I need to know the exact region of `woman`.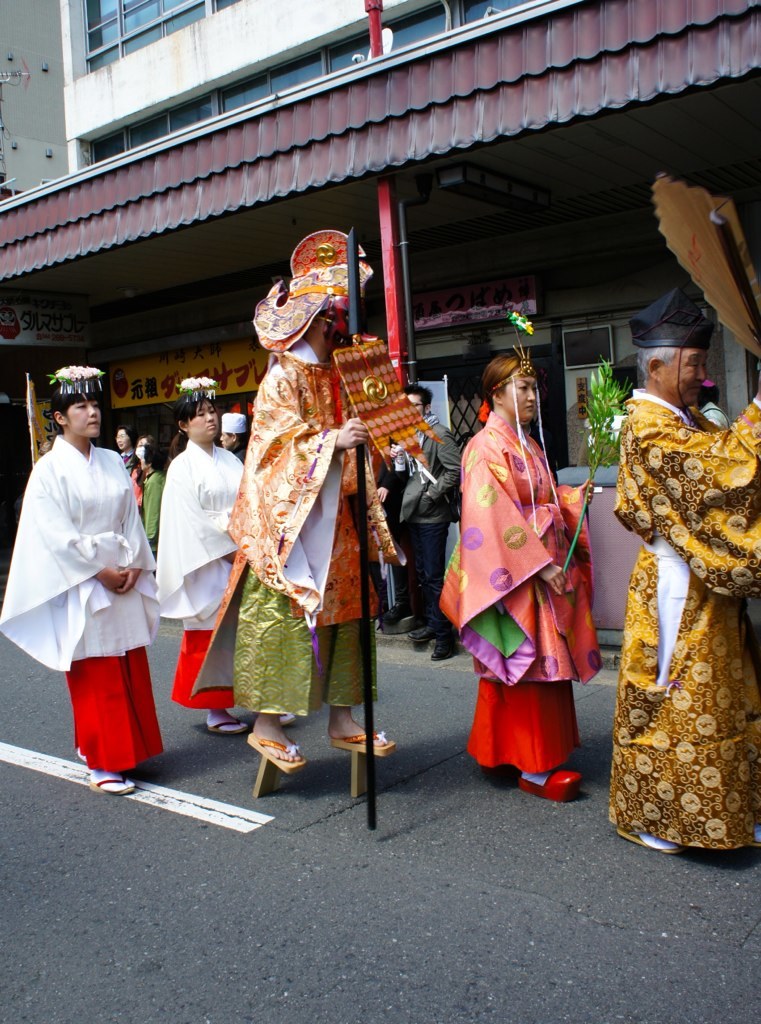
Region: 445, 357, 600, 781.
